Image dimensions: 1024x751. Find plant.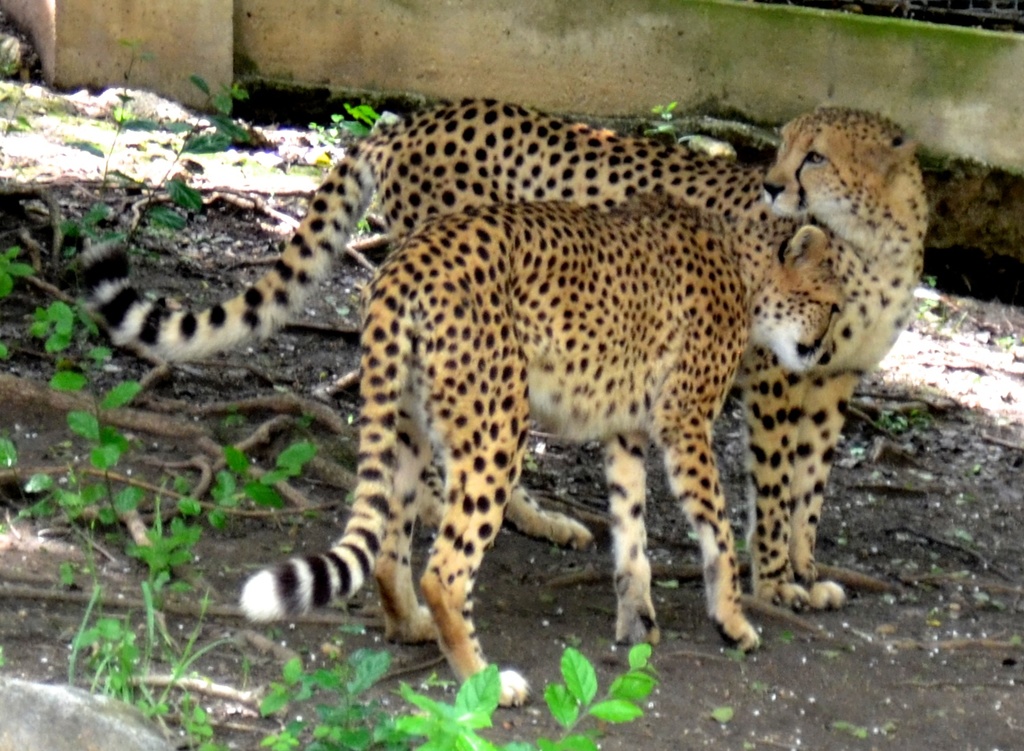
box(0, 291, 346, 747).
